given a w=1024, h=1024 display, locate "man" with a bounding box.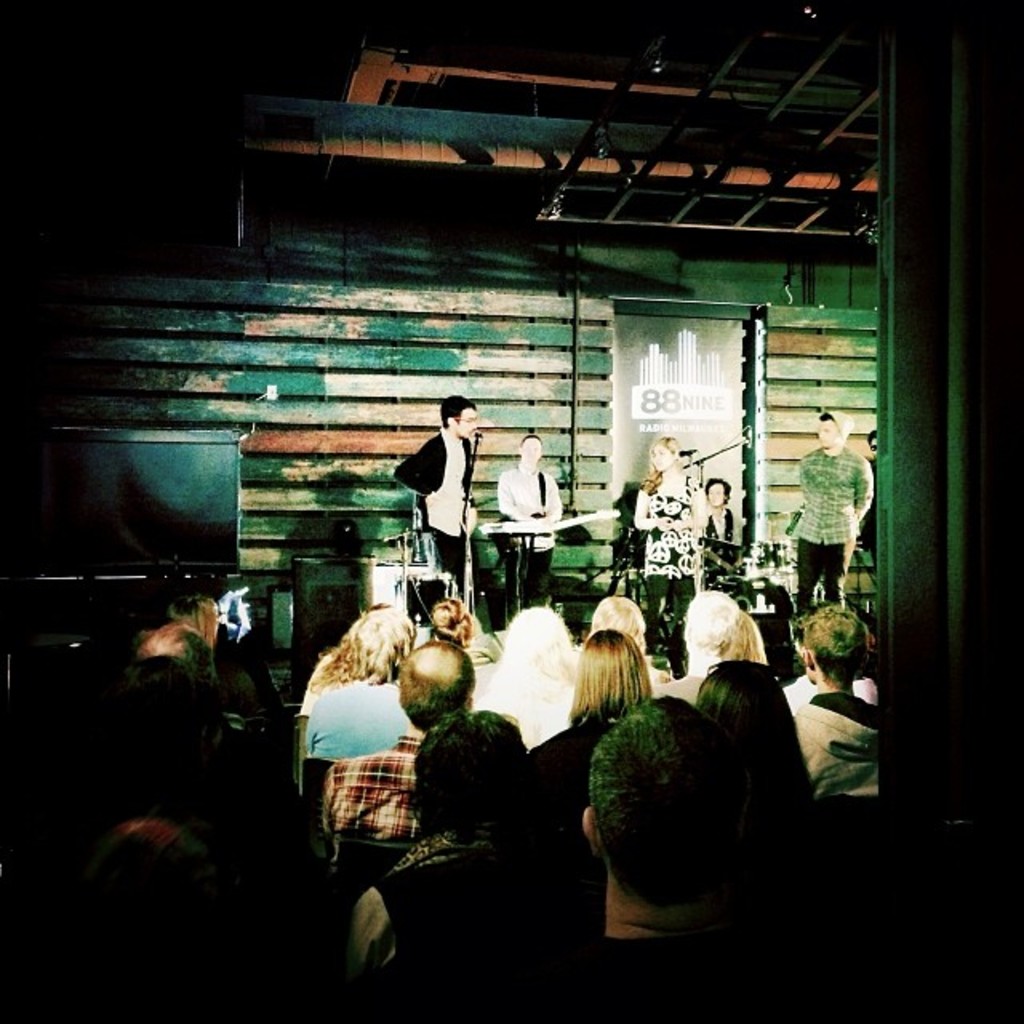
Located: 701,472,741,547.
